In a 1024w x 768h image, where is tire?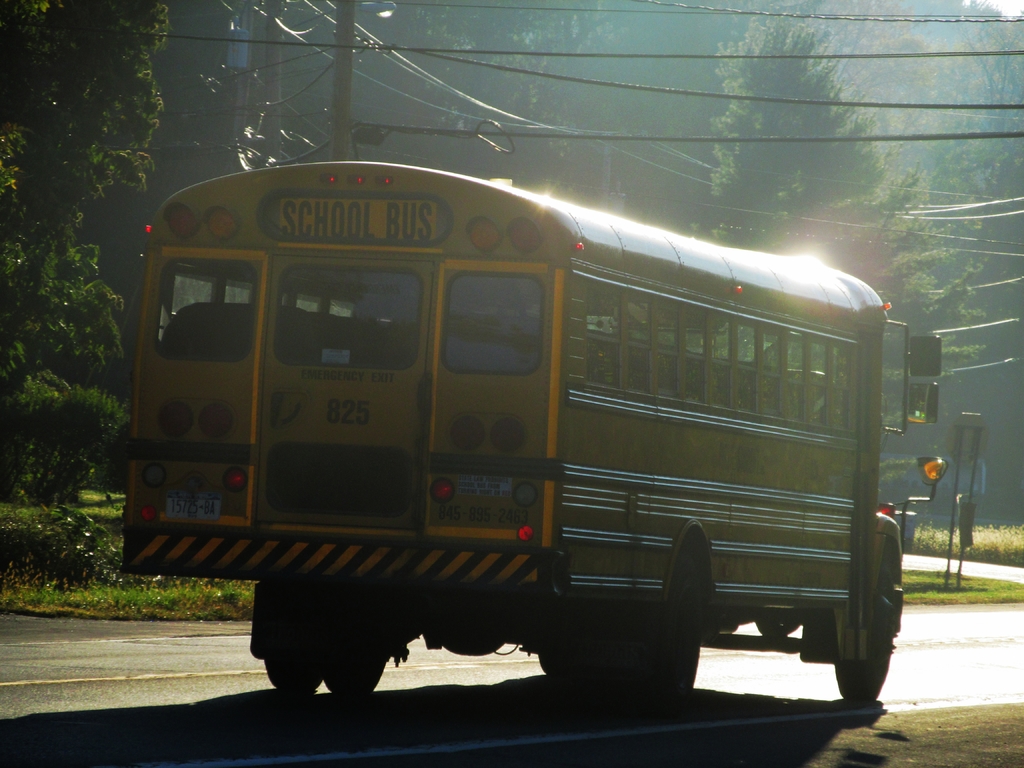
638:555:698:705.
